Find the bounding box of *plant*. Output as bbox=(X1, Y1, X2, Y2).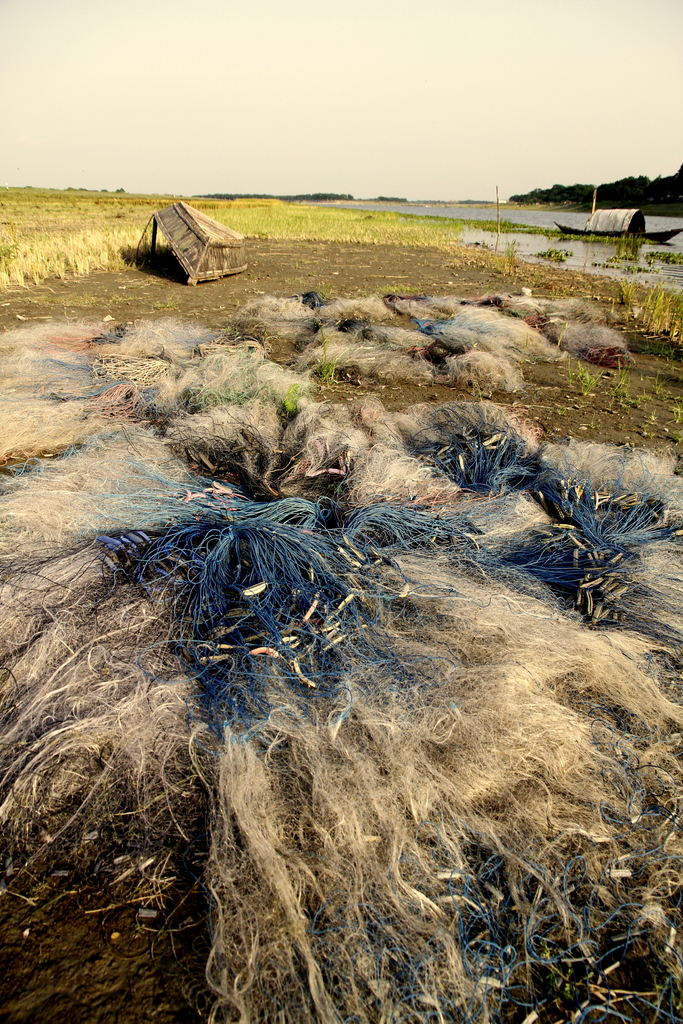
bbox=(317, 356, 325, 392).
